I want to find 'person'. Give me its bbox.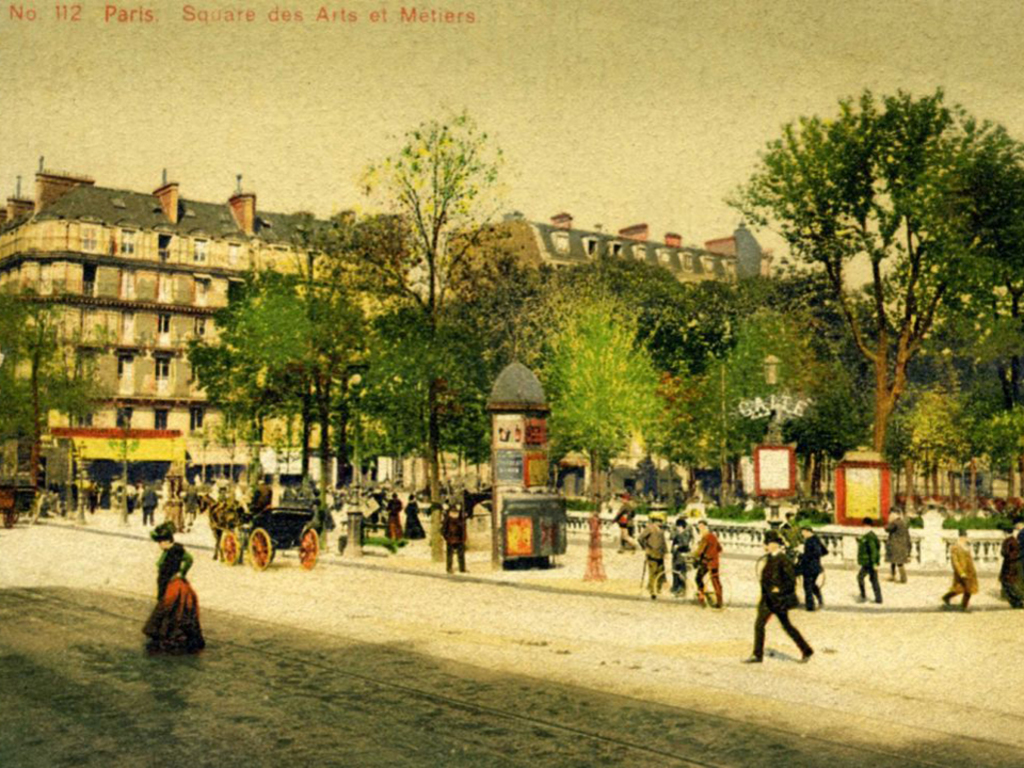
bbox=[644, 512, 668, 592].
